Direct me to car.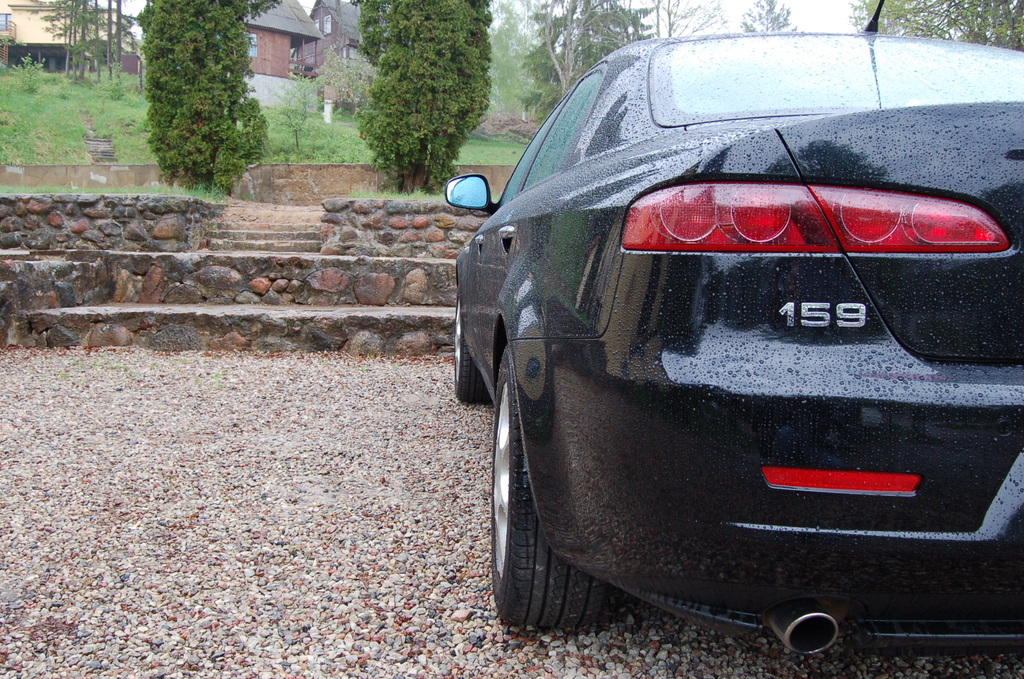
Direction: select_region(442, 0, 1023, 657).
